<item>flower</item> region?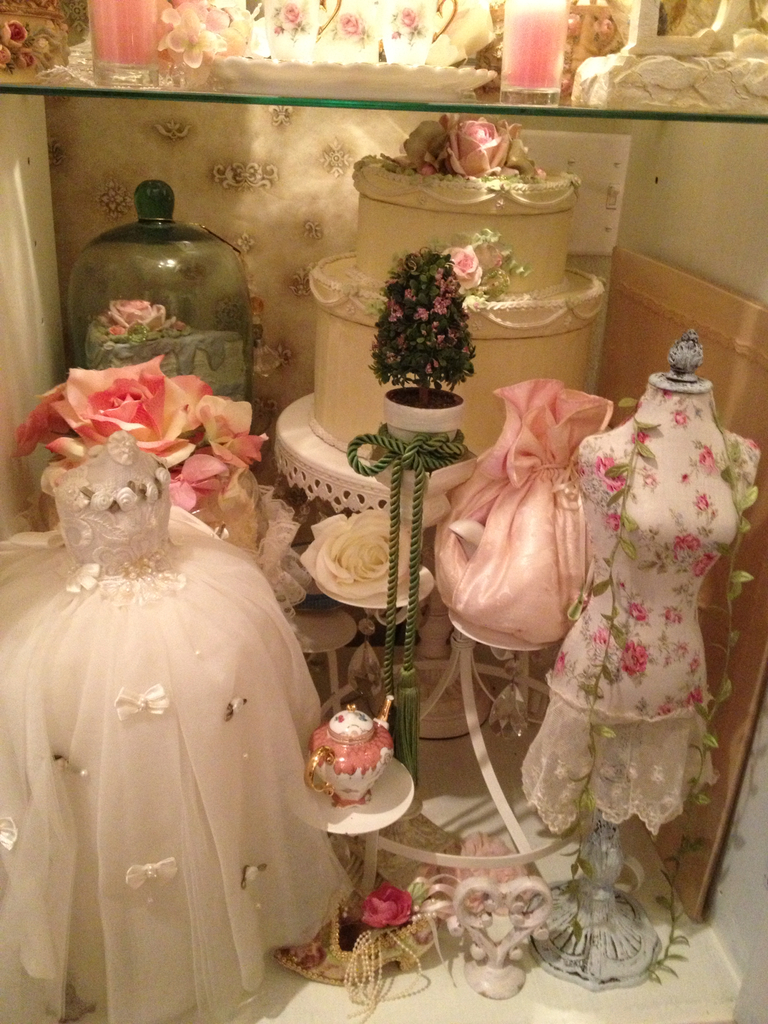
pyautogui.locateOnScreen(292, 503, 438, 613)
